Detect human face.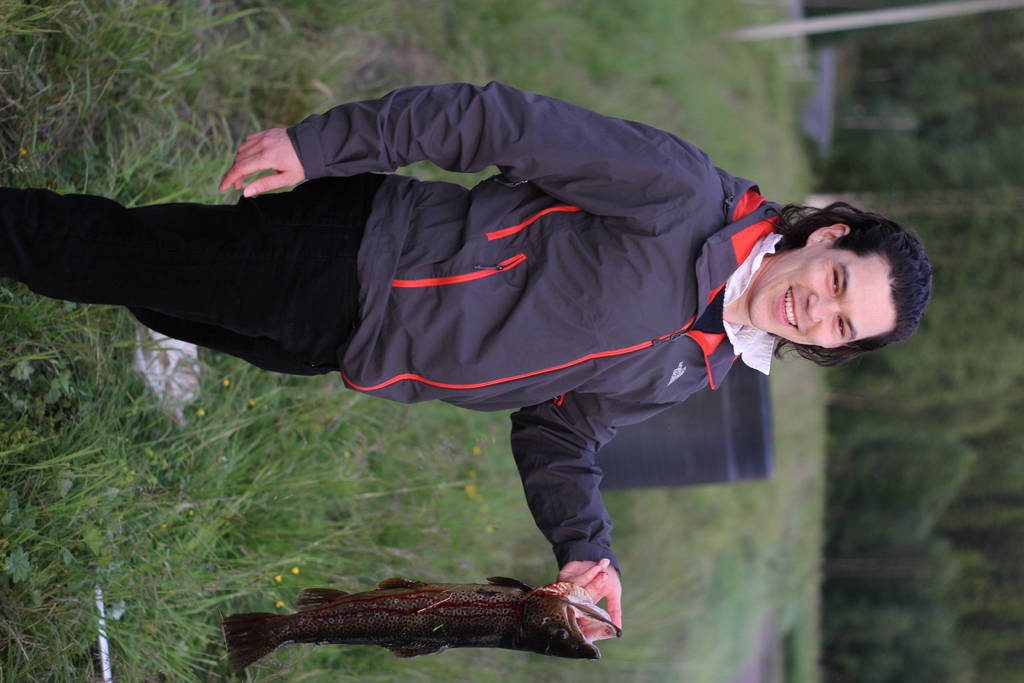
Detected at 748, 248, 897, 350.
